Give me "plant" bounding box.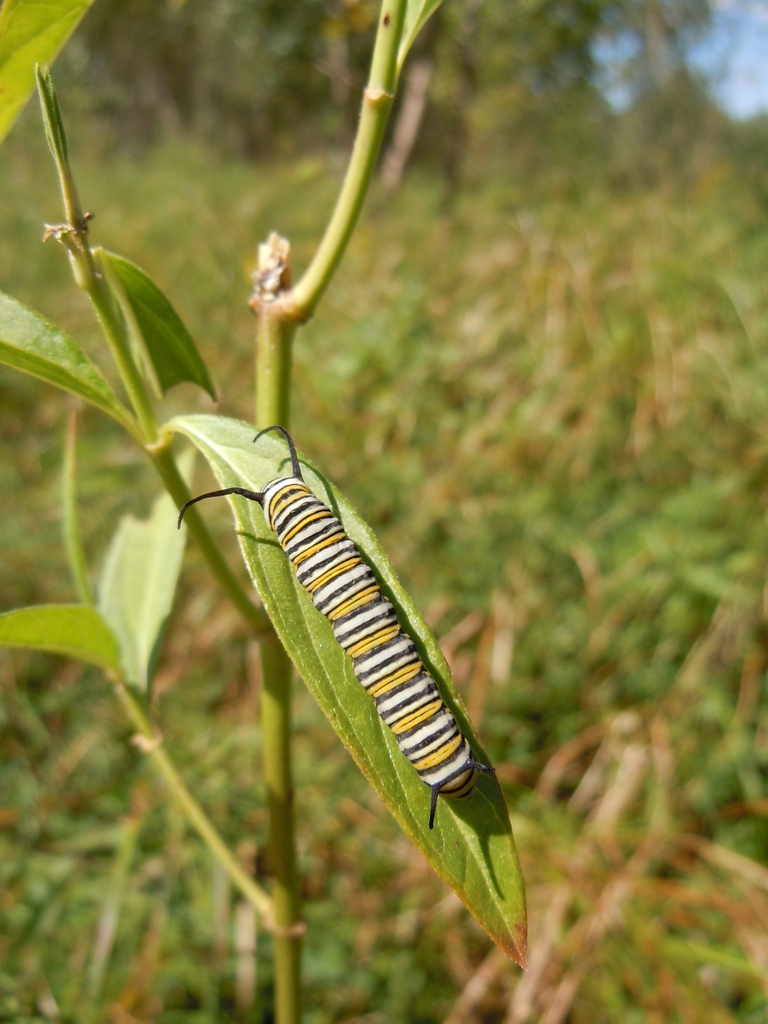
box=[83, 159, 607, 975].
